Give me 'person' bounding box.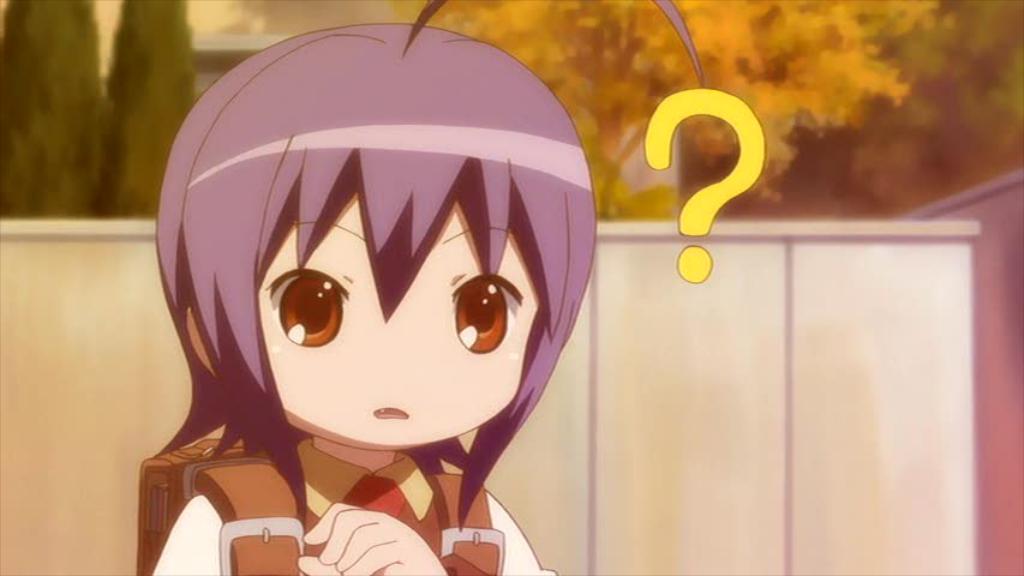
<region>104, 16, 633, 572</region>.
